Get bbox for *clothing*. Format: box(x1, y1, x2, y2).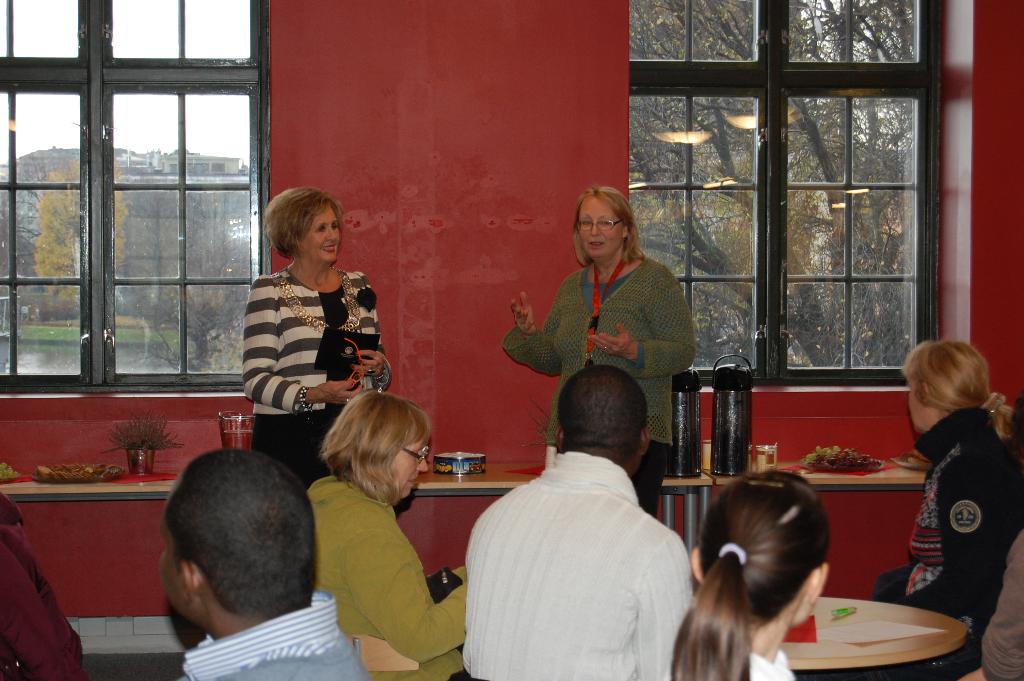
box(237, 262, 385, 482).
